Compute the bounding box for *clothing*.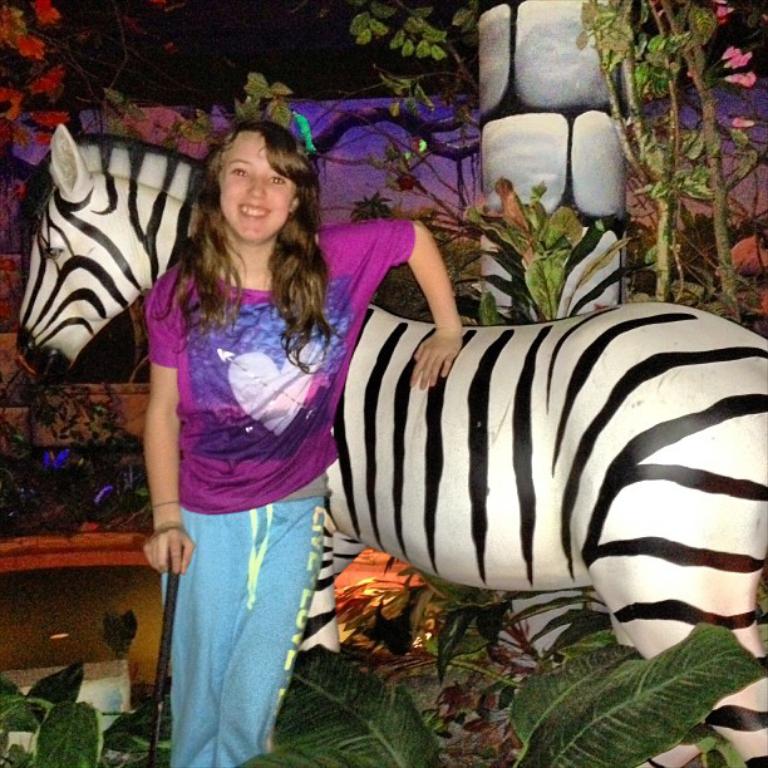
139:211:417:767.
